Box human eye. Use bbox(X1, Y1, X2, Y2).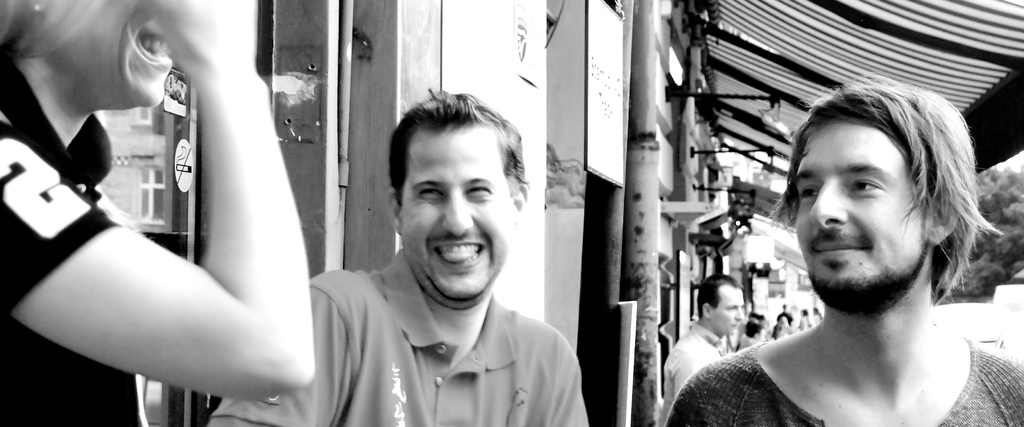
bbox(797, 184, 820, 204).
